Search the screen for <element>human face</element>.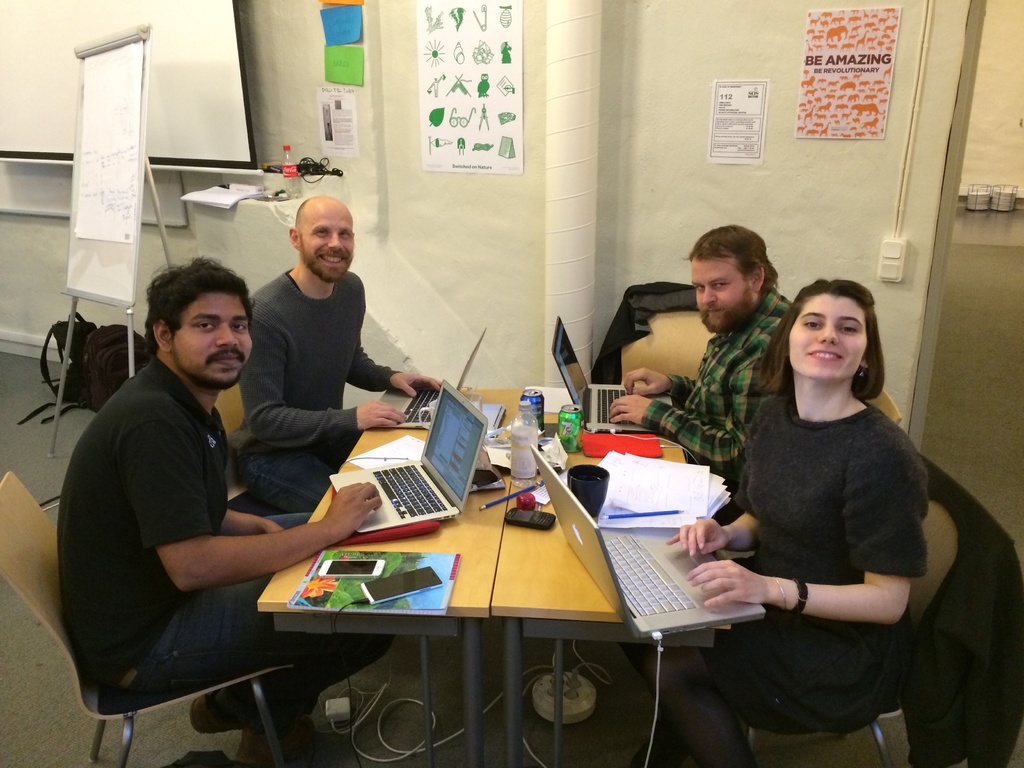
Found at [298,207,356,277].
